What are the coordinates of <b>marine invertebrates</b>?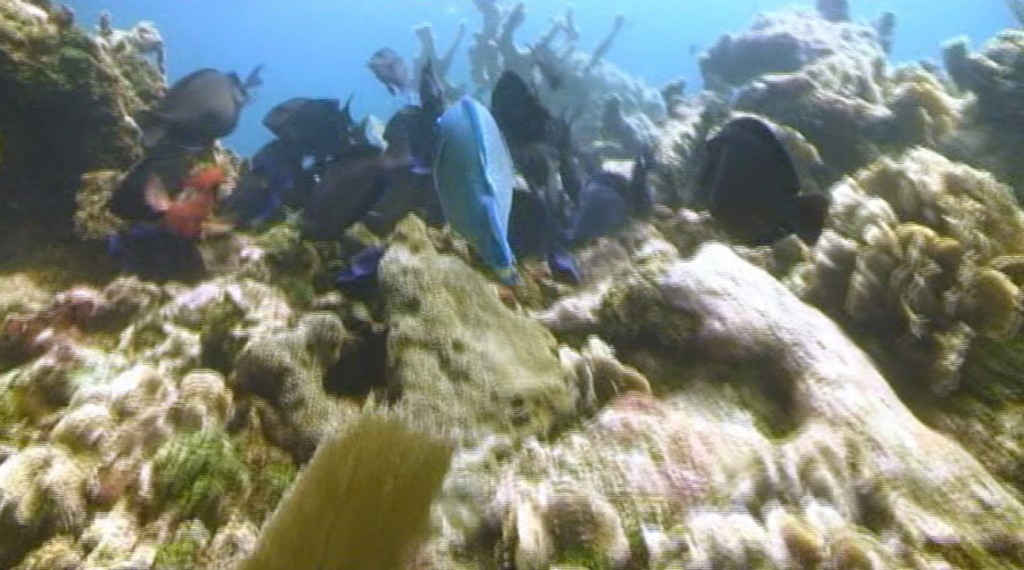
(0, 0, 196, 241).
